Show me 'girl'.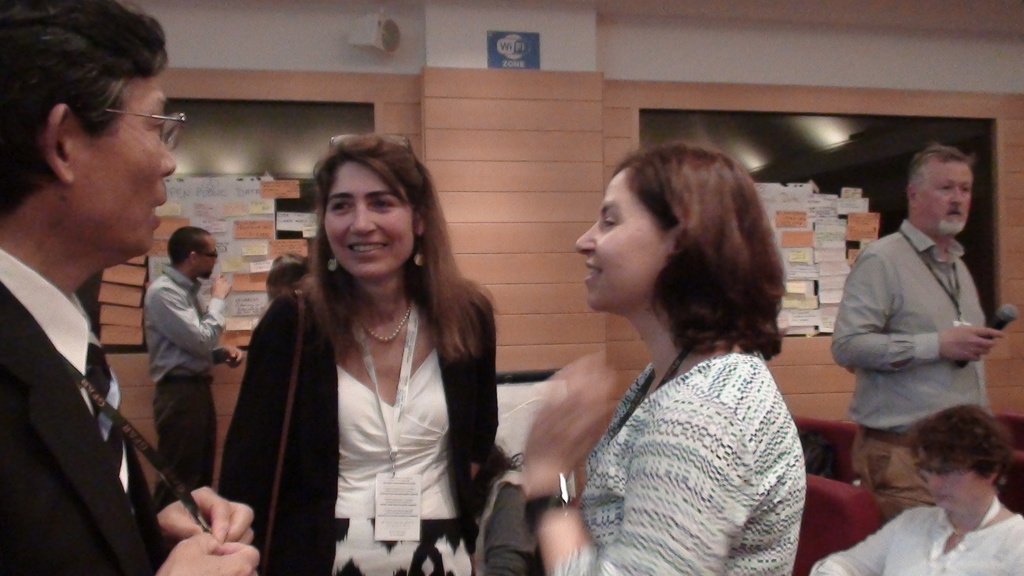
'girl' is here: 519,138,809,575.
